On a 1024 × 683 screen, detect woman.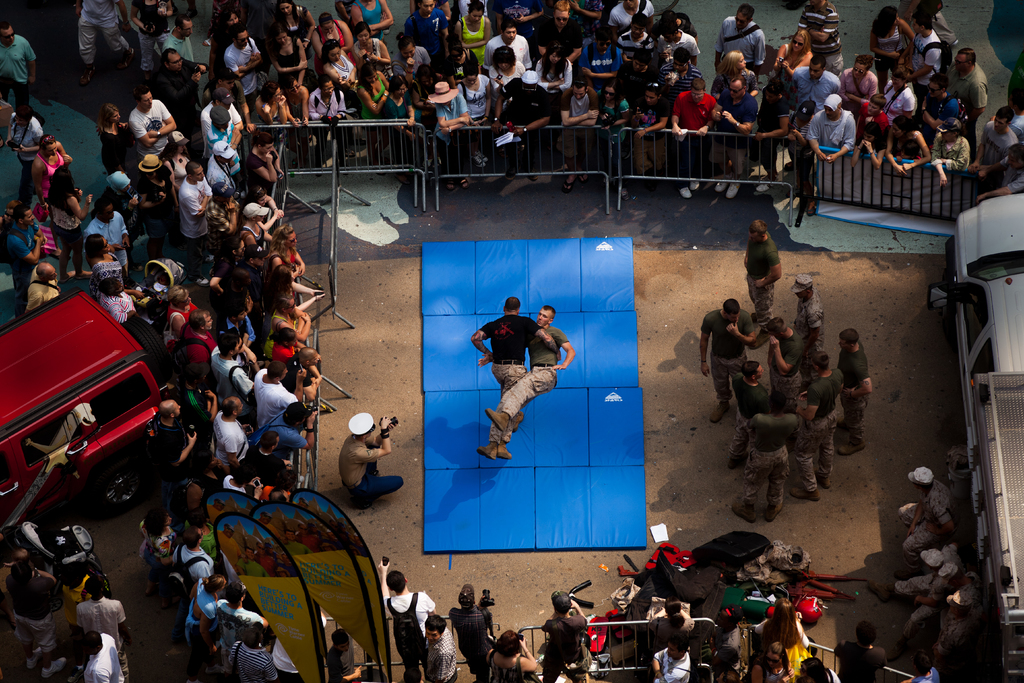
<region>531, 39, 566, 92</region>.
